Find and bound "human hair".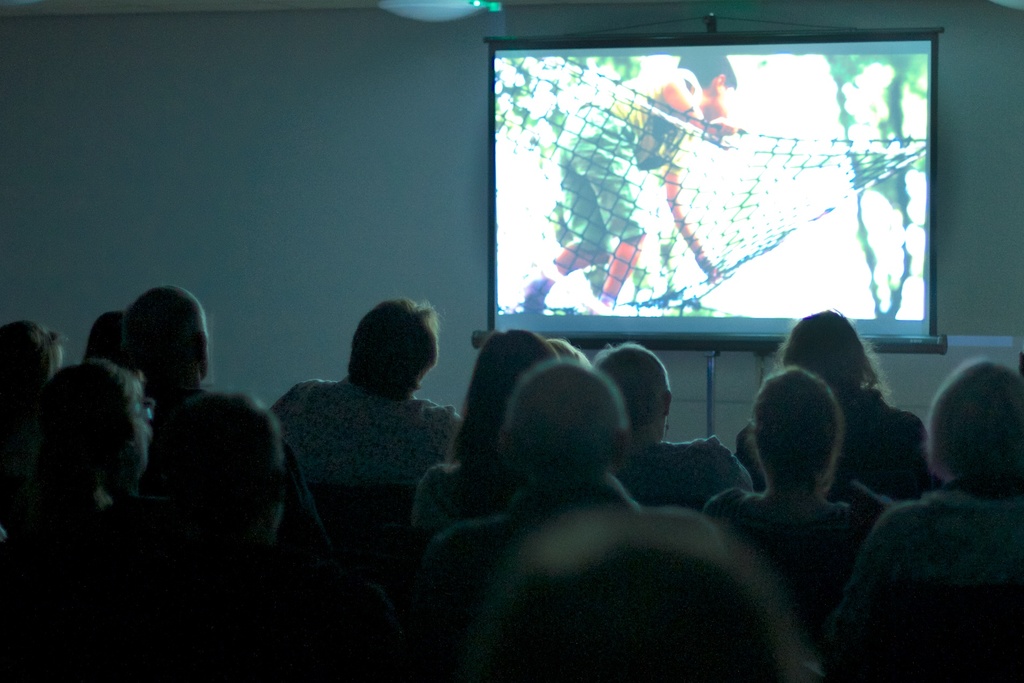
Bound: region(504, 354, 627, 468).
